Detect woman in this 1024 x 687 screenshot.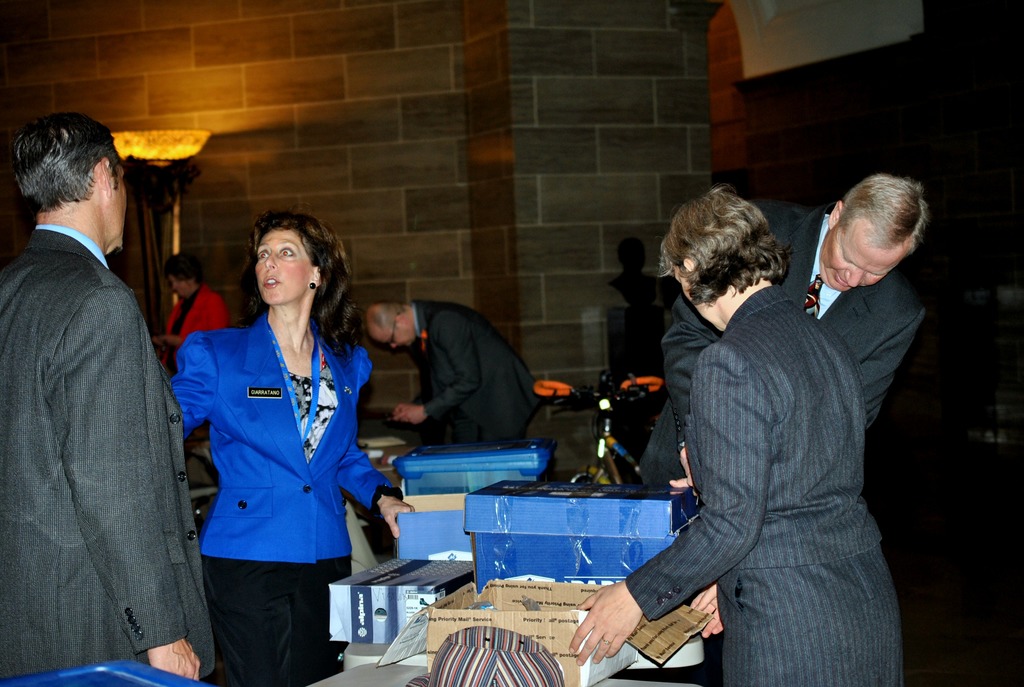
Detection: {"left": 559, "top": 182, "right": 905, "bottom": 686}.
